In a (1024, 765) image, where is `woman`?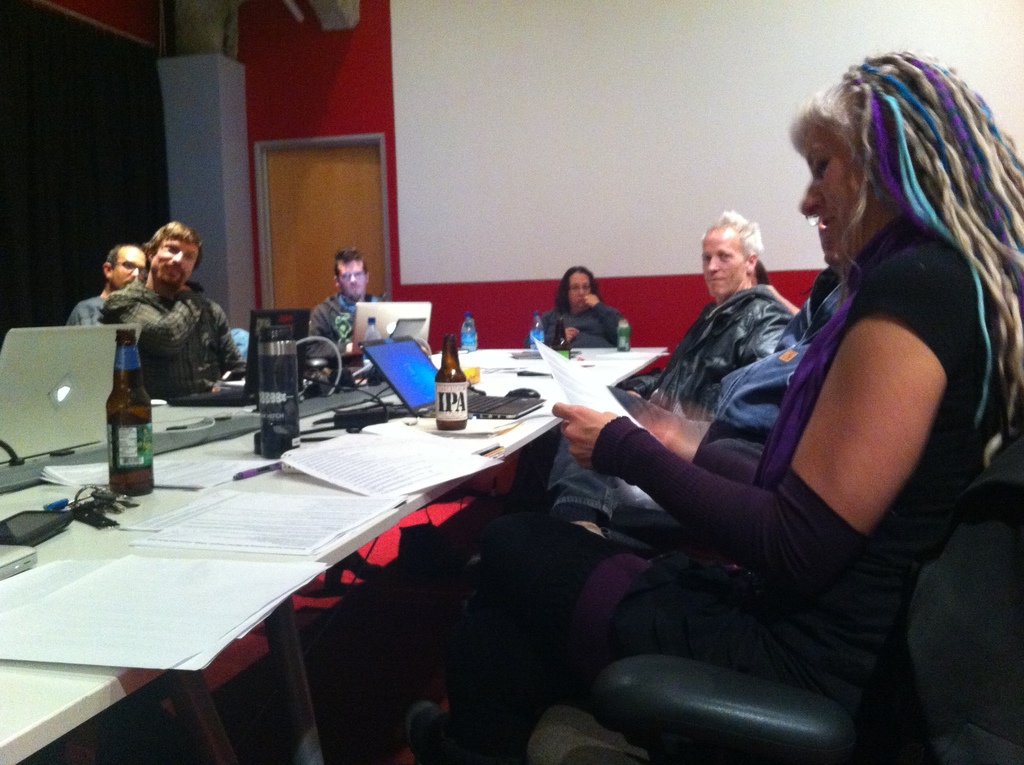
(x1=546, y1=268, x2=628, y2=351).
